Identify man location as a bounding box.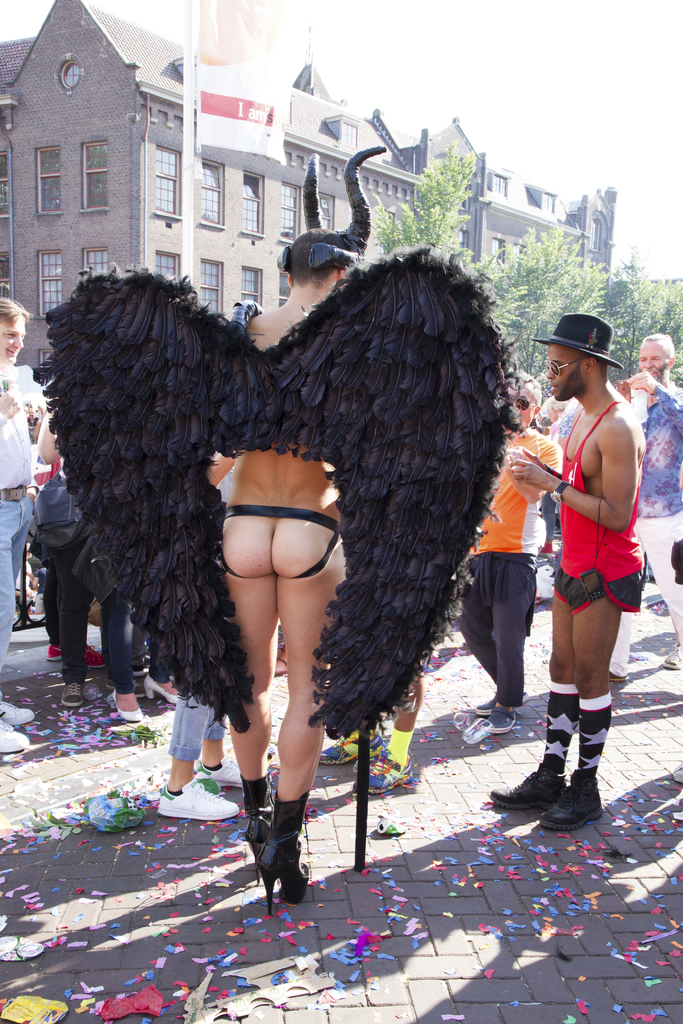
x1=607, y1=330, x2=682, y2=679.
